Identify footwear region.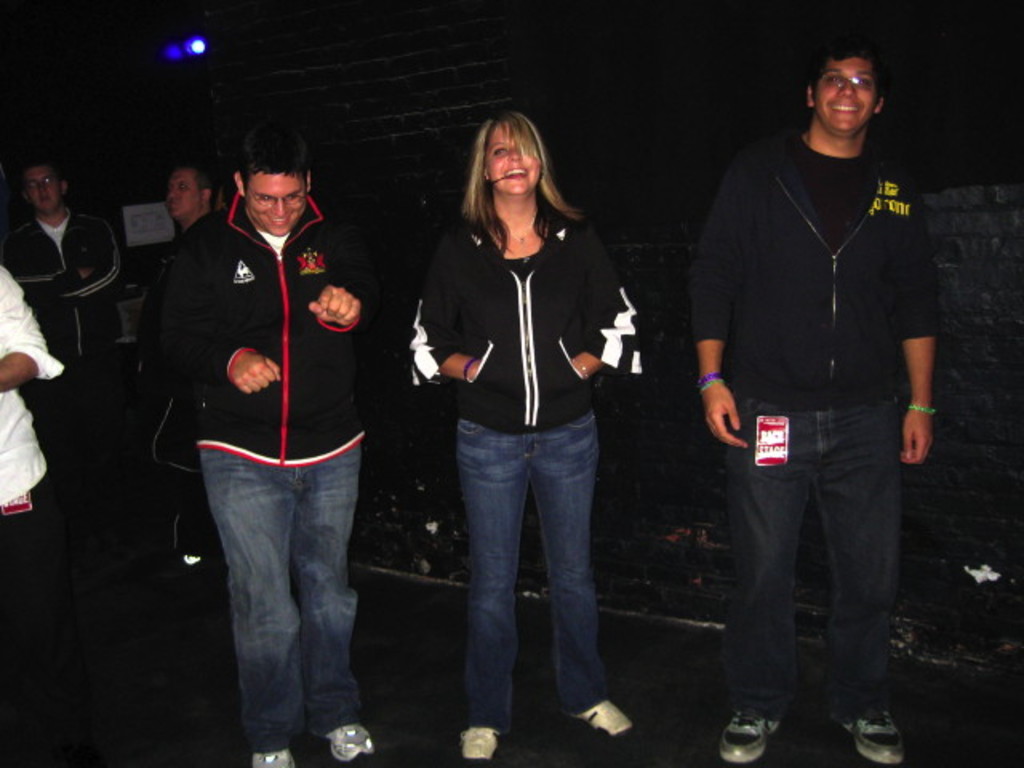
Region: [837,704,914,763].
